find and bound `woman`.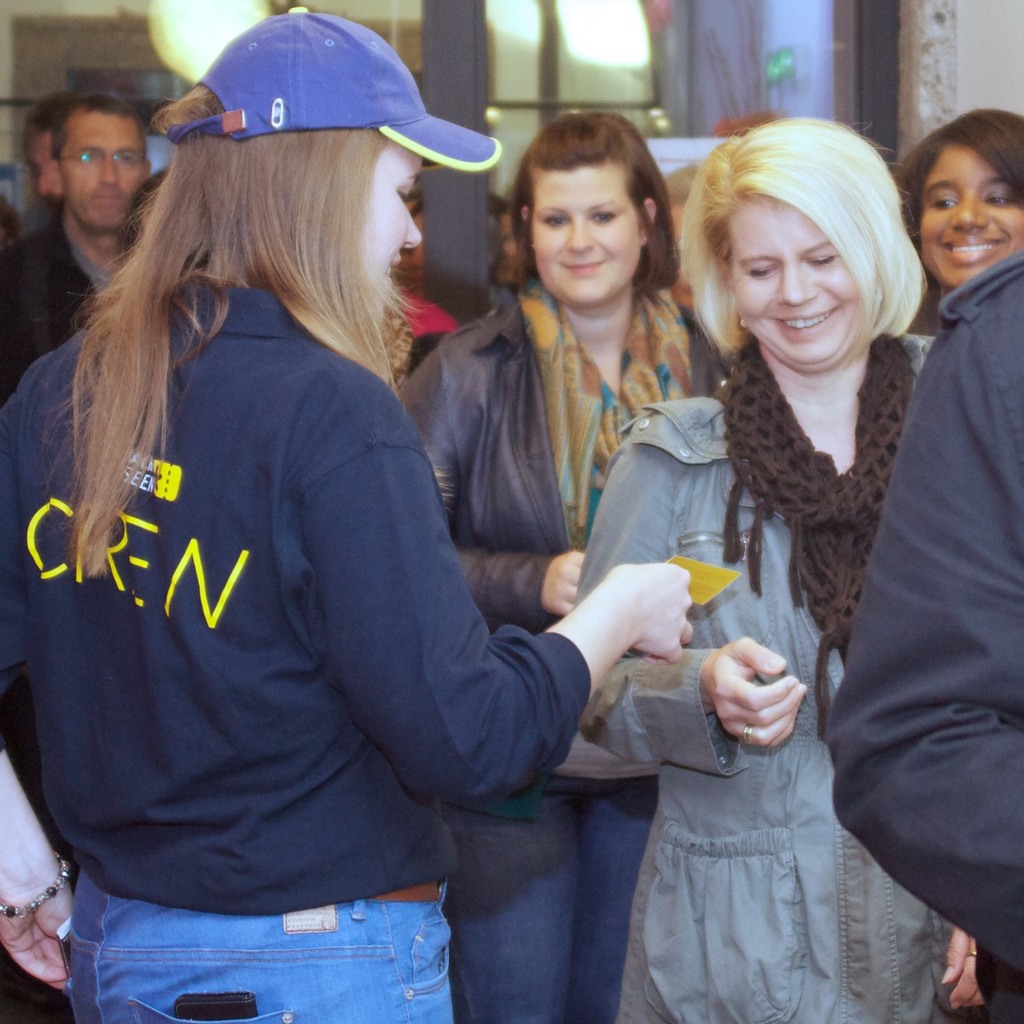
Bound: [394, 109, 729, 1023].
